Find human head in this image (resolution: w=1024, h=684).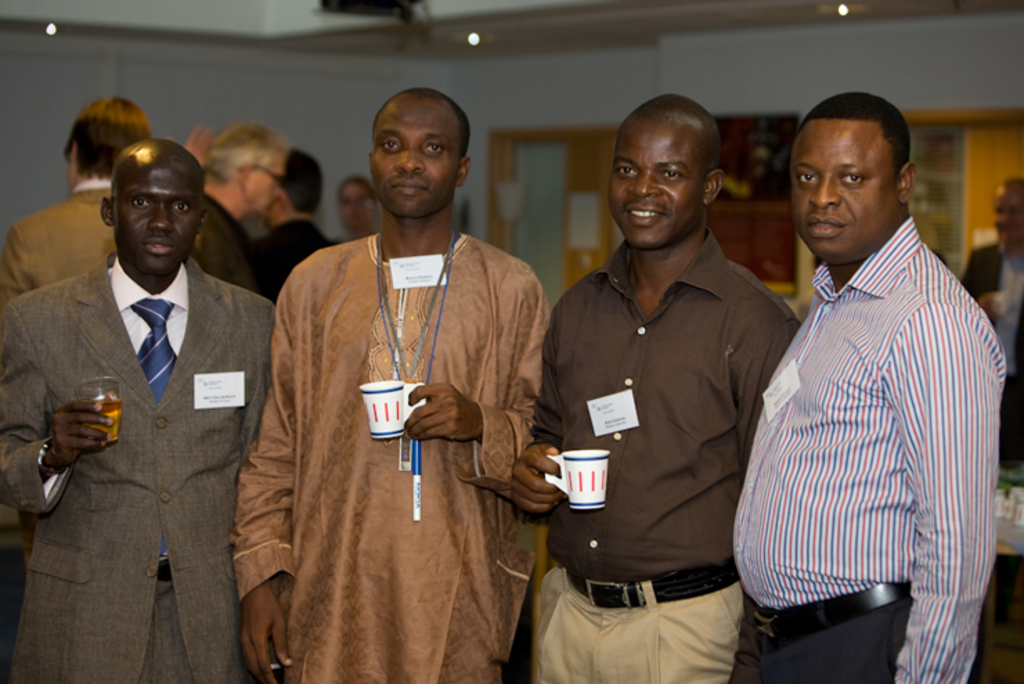
detection(61, 90, 145, 188).
